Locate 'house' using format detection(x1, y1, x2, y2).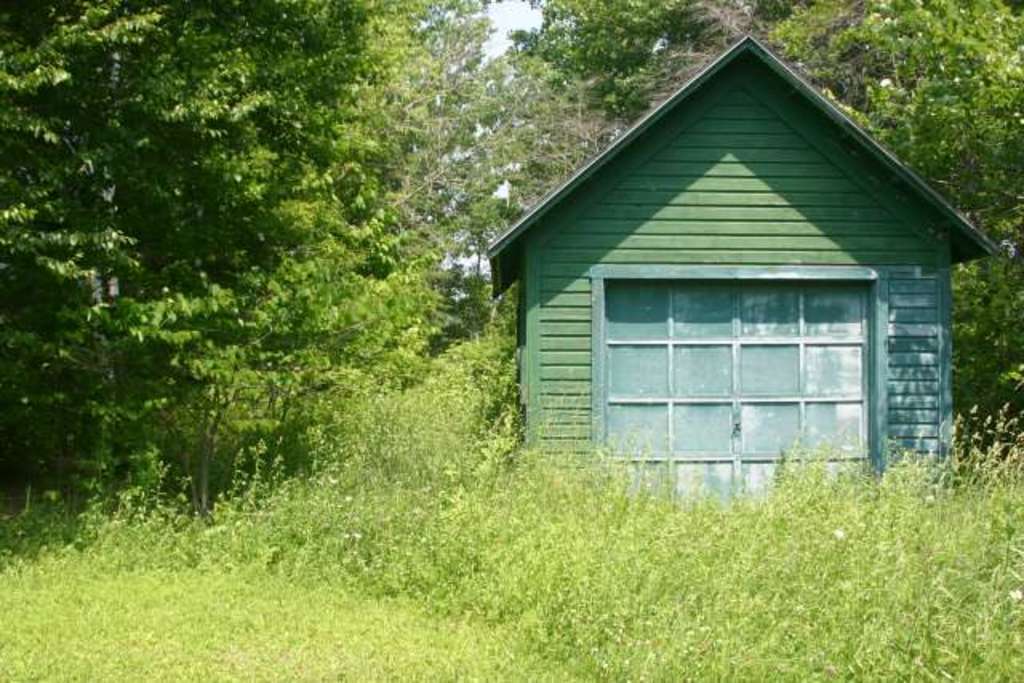
detection(458, 32, 982, 525).
